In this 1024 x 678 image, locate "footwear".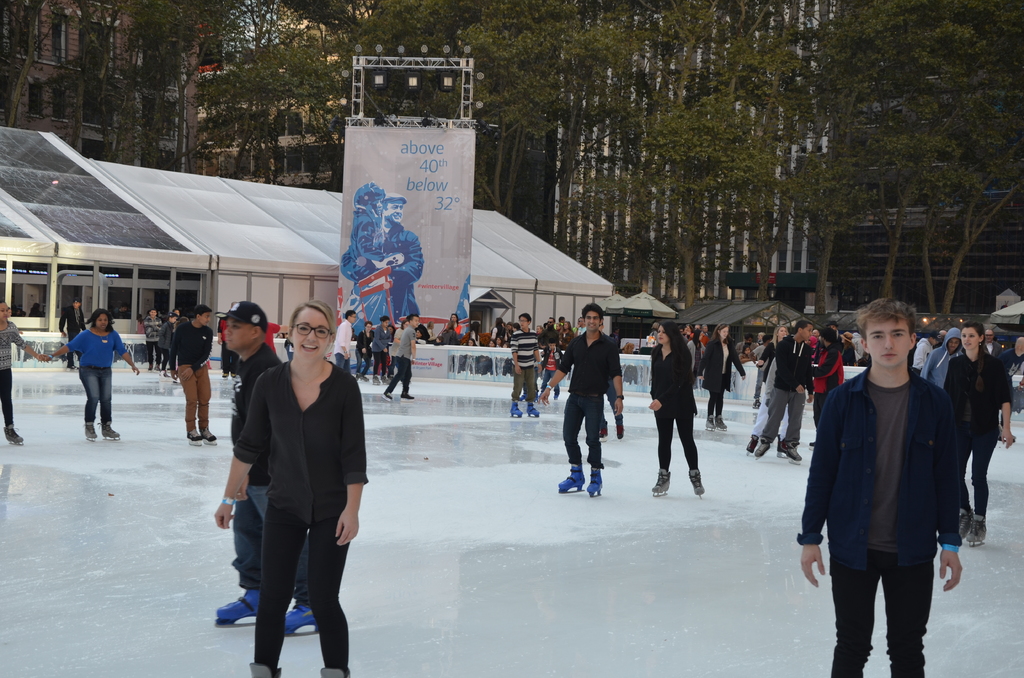
Bounding box: 528/403/538/417.
